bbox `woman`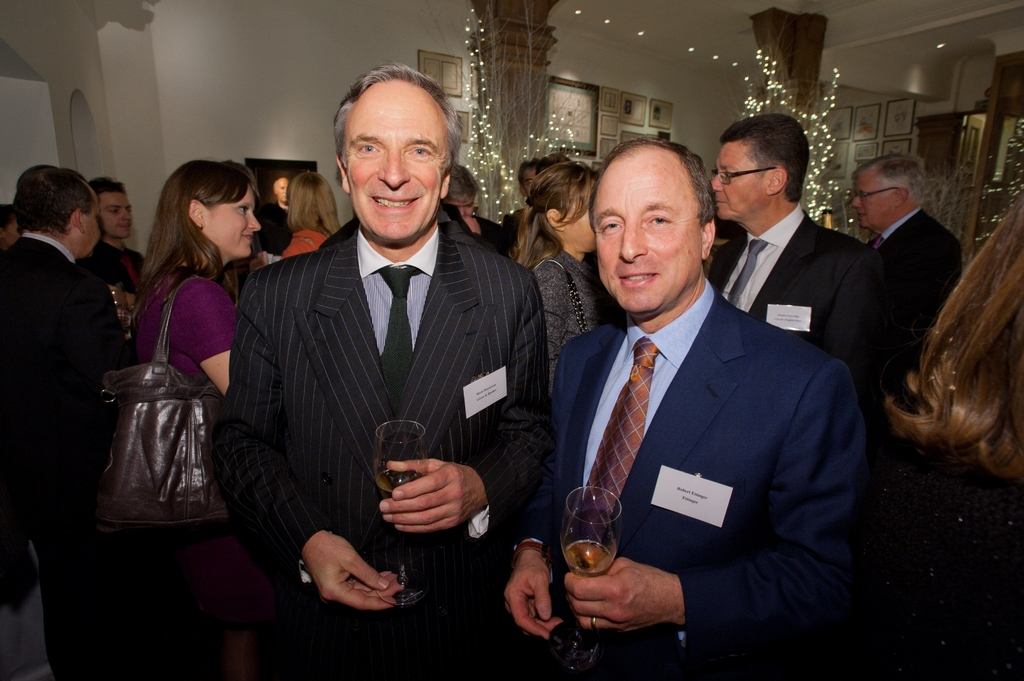
278, 167, 344, 261
